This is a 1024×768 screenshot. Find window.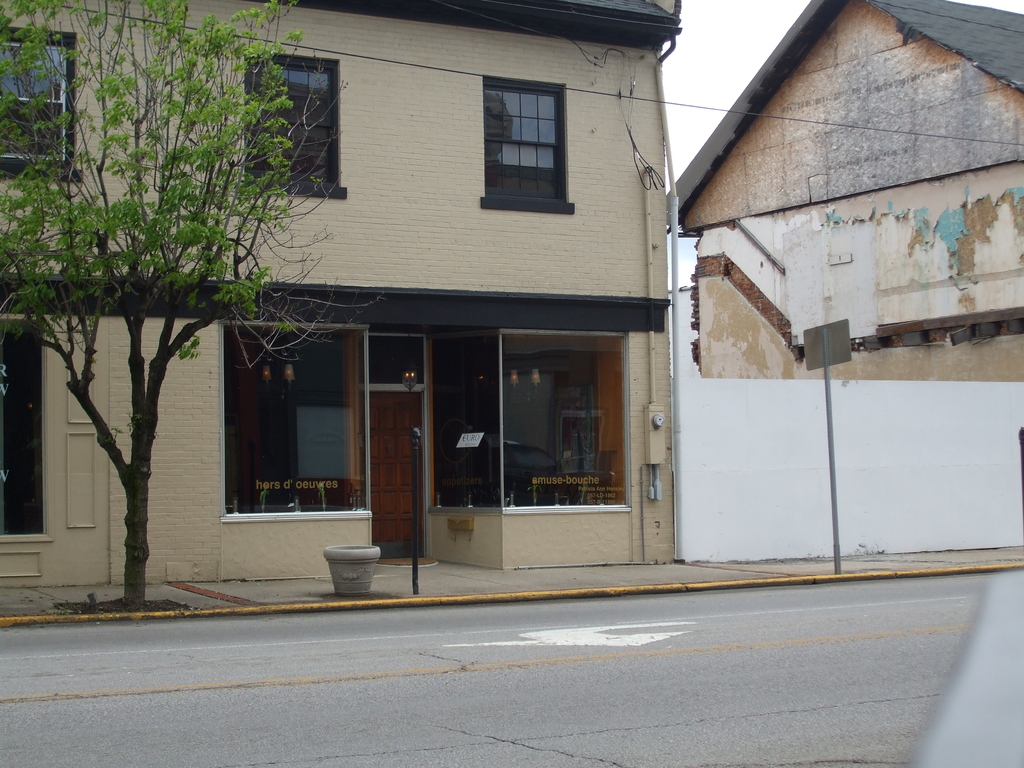
Bounding box: x1=250, y1=50, x2=349, y2=198.
